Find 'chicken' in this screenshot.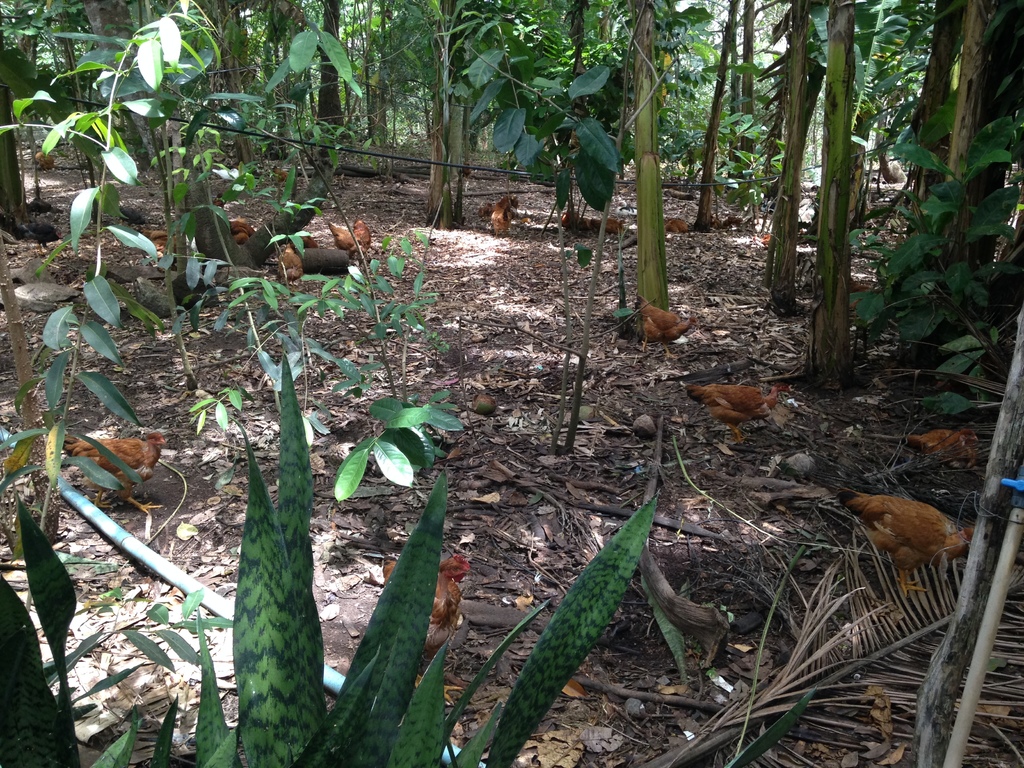
The bounding box for 'chicken' is 51/428/170/520.
